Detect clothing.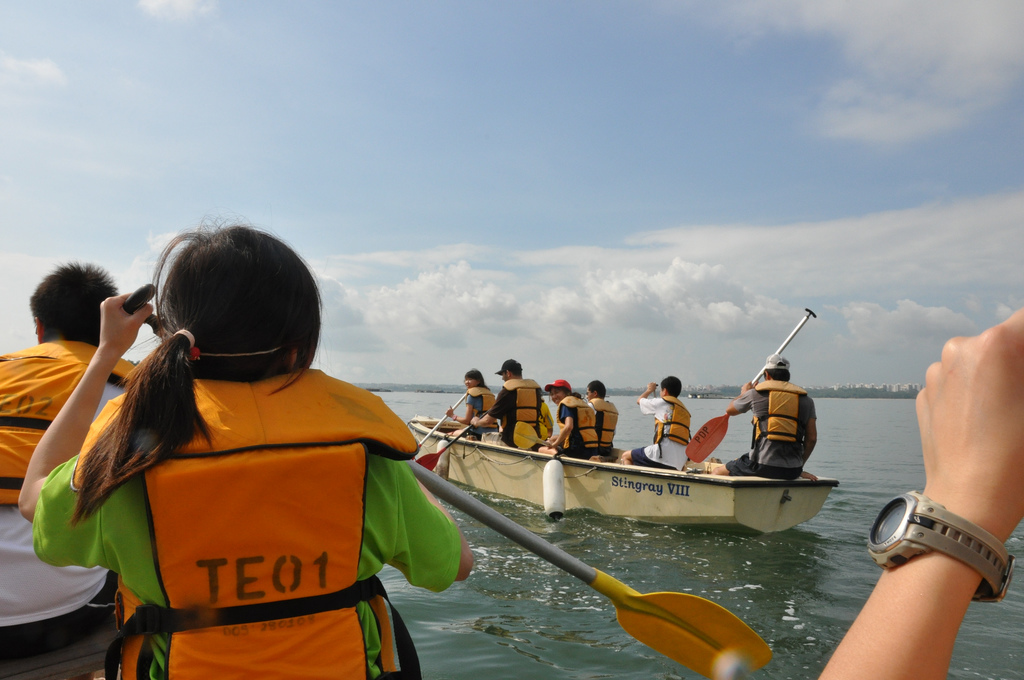
Detected at 634,391,690,468.
